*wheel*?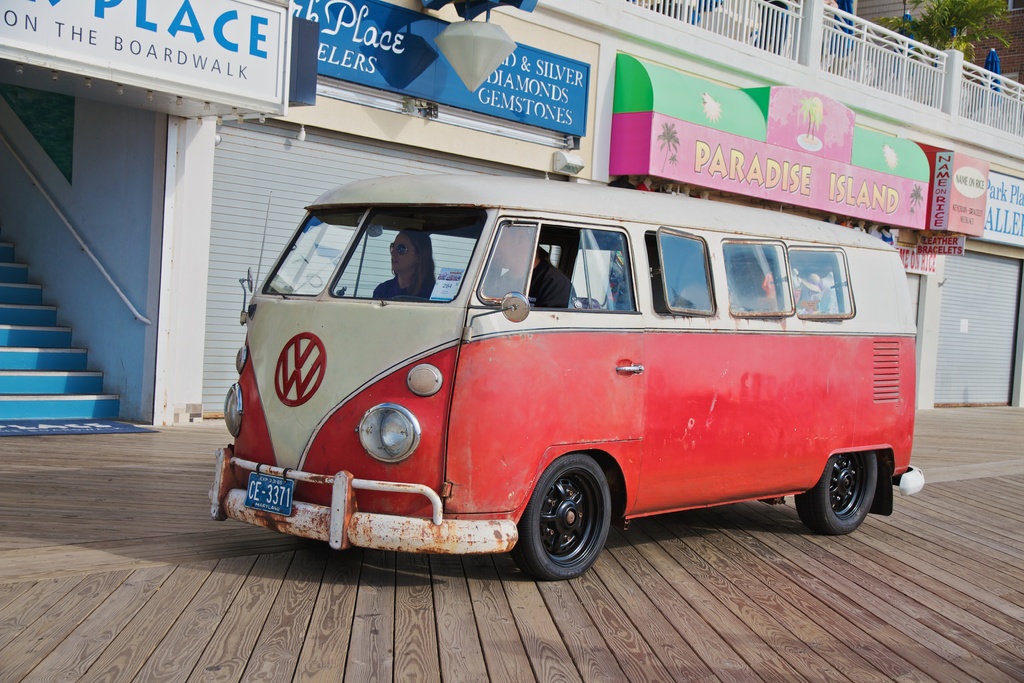
left=522, top=470, right=621, bottom=569
